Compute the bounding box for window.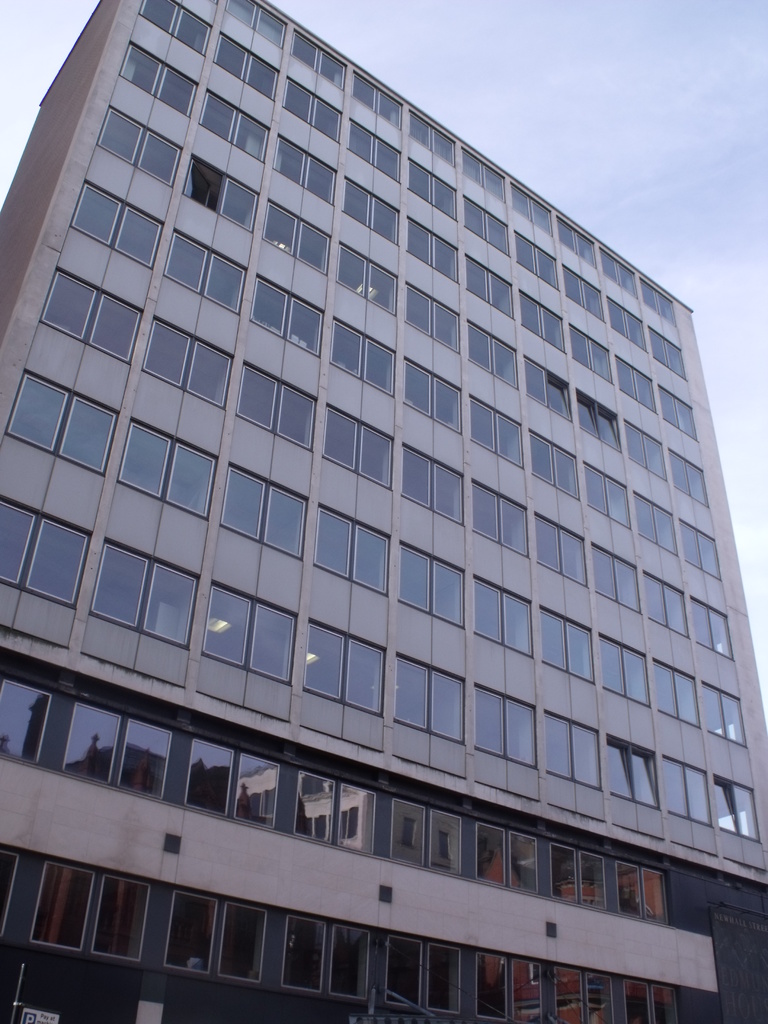
(282,81,340,142).
